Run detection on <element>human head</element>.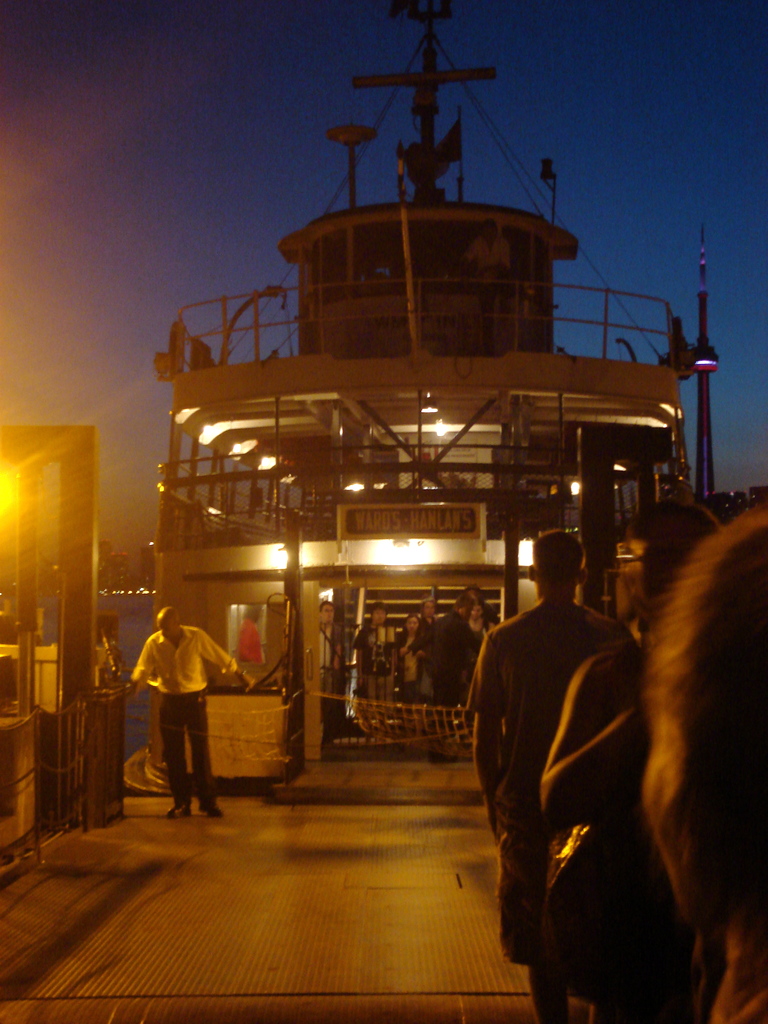
Result: 527, 527, 589, 599.
